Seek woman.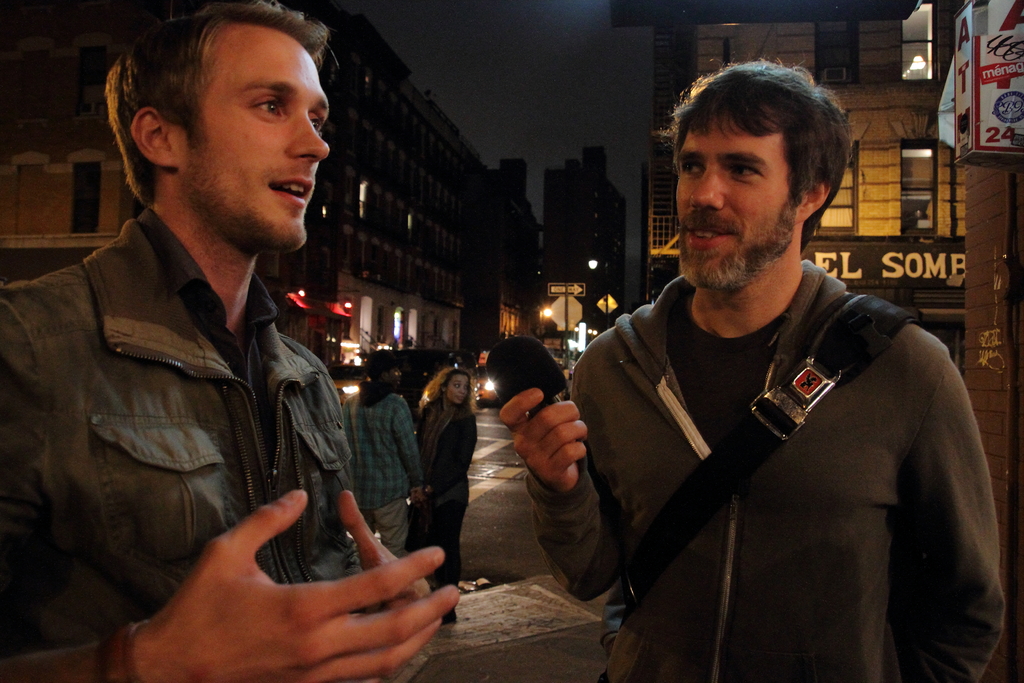
detection(411, 369, 480, 618).
